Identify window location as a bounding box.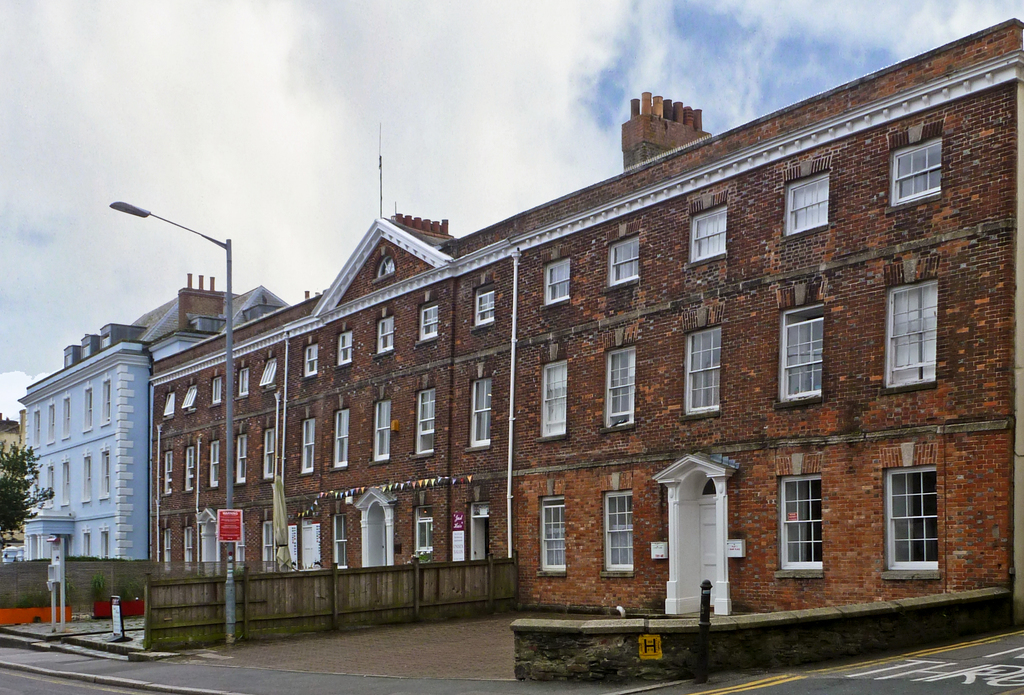
locate(474, 290, 493, 324).
